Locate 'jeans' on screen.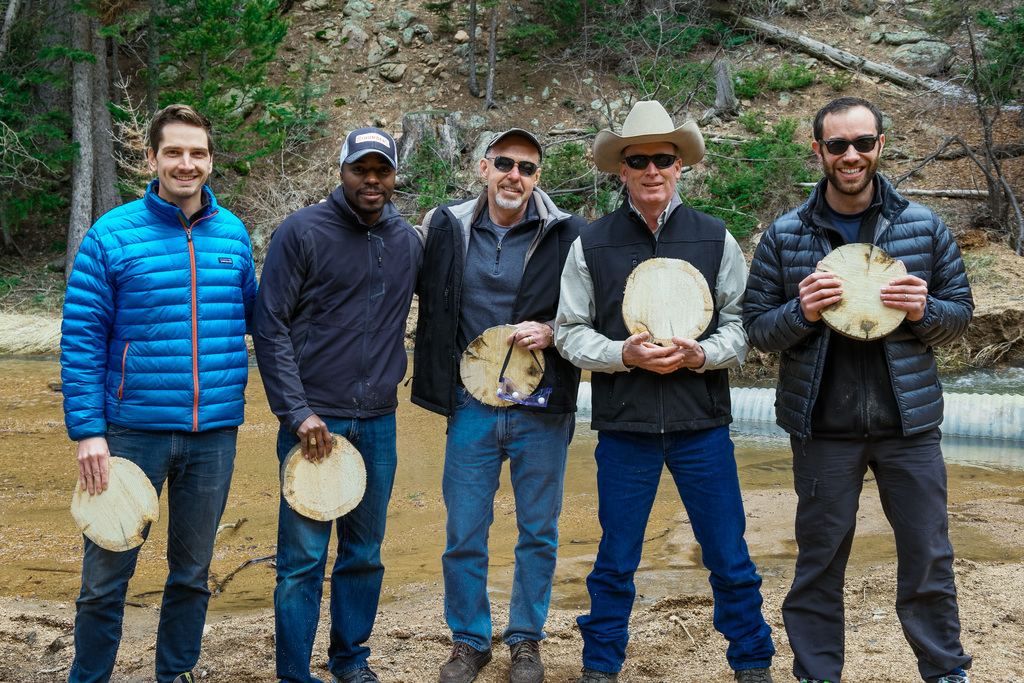
On screen at x1=582, y1=424, x2=774, y2=673.
